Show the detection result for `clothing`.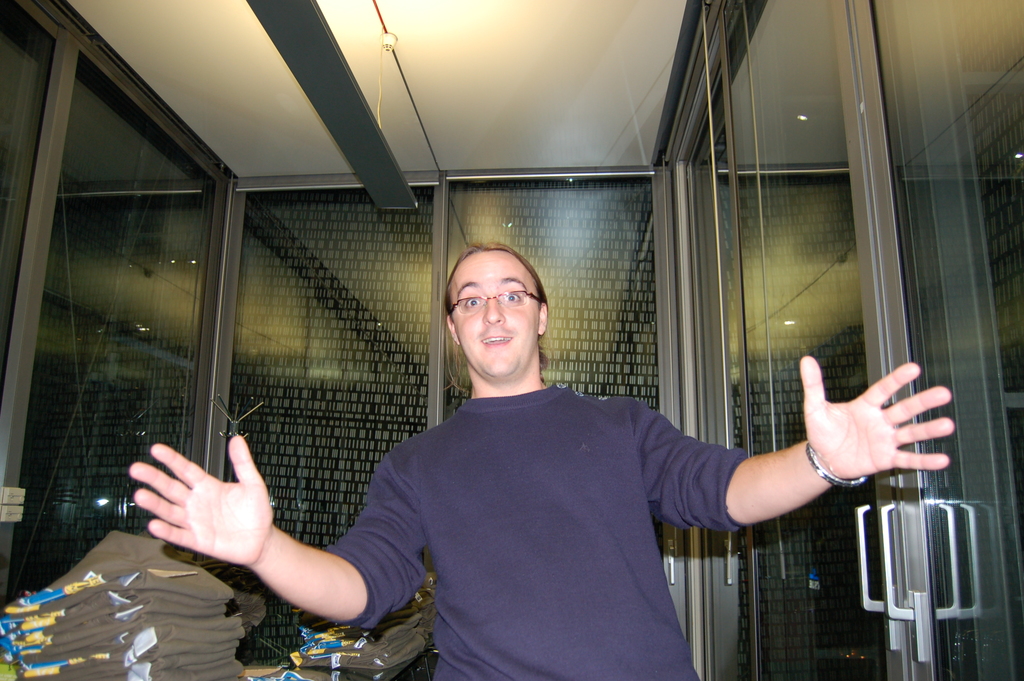
<region>248, 350, 785, 678</region>.
